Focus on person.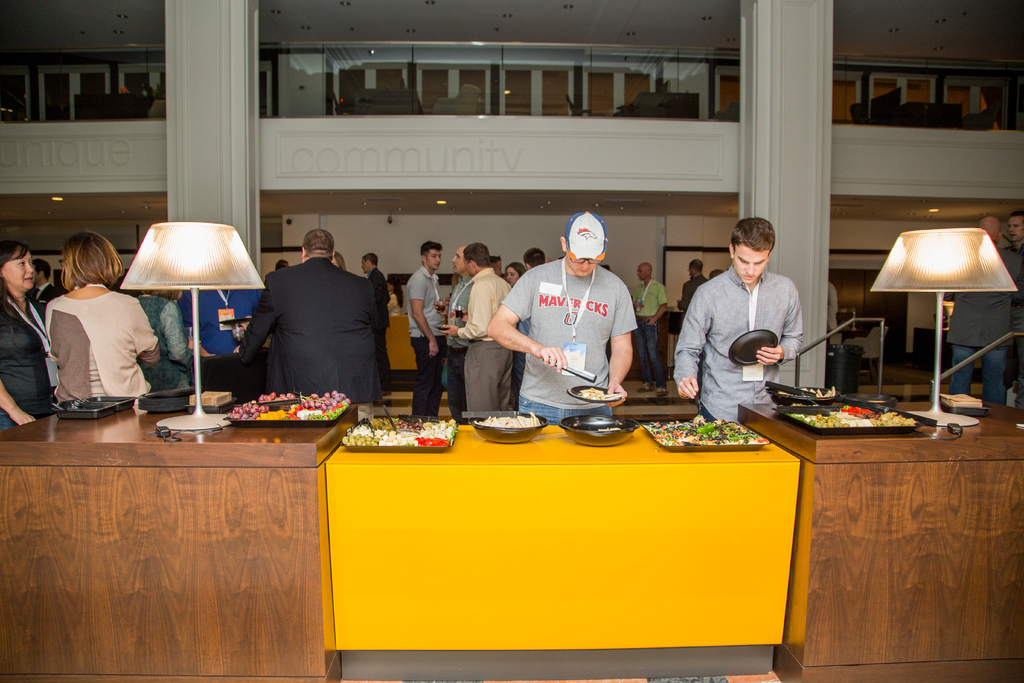
Focused at x1=484 y1=210 x2=637 y2=418.
